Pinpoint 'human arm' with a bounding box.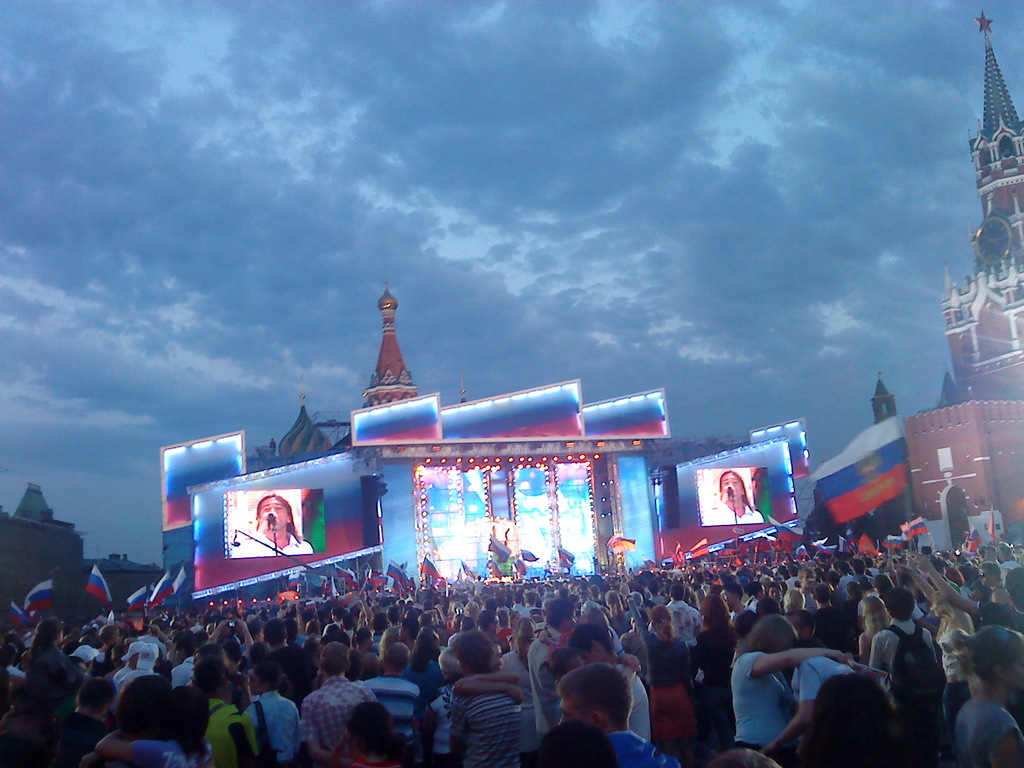
select_region(438, 604, 452, 627).
